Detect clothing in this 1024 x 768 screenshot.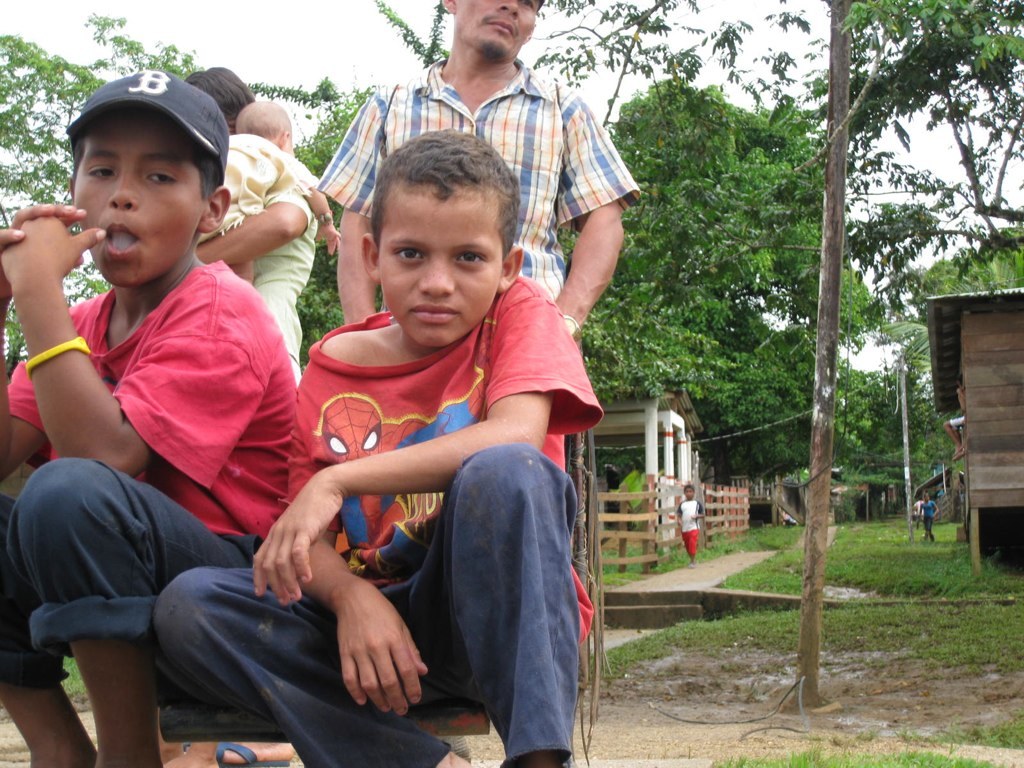
Detection: 915 503 936 538.
